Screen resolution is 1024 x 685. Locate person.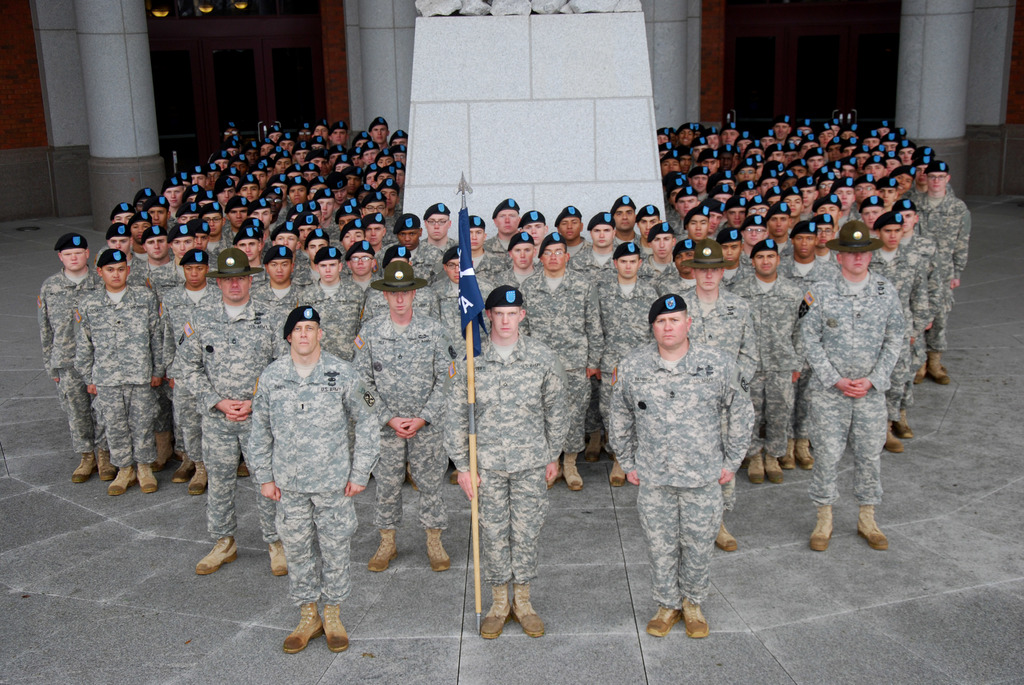
703 129 722 151.
